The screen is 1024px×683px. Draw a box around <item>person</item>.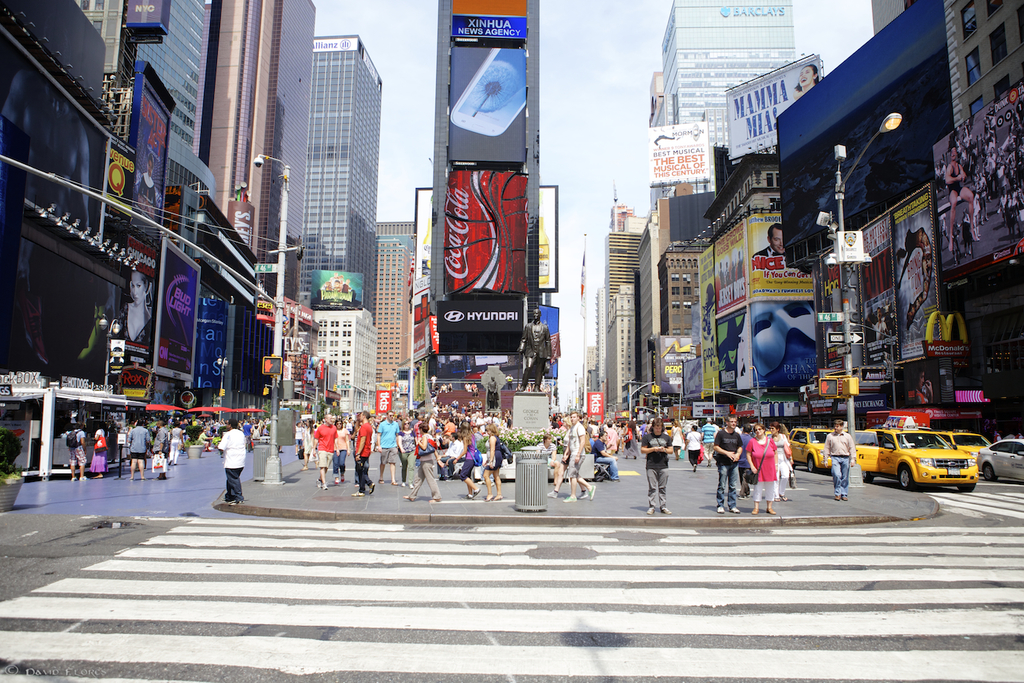
select_region(67, 421, 85, 480).
